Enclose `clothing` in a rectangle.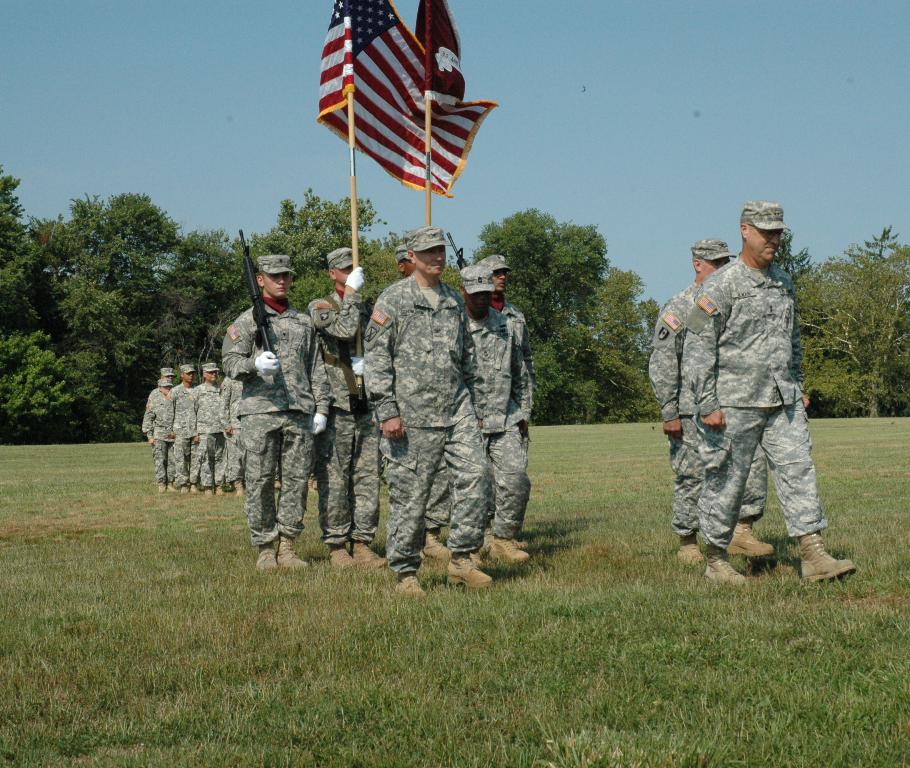
(left=168, top=384, right=189, bottom=478).
